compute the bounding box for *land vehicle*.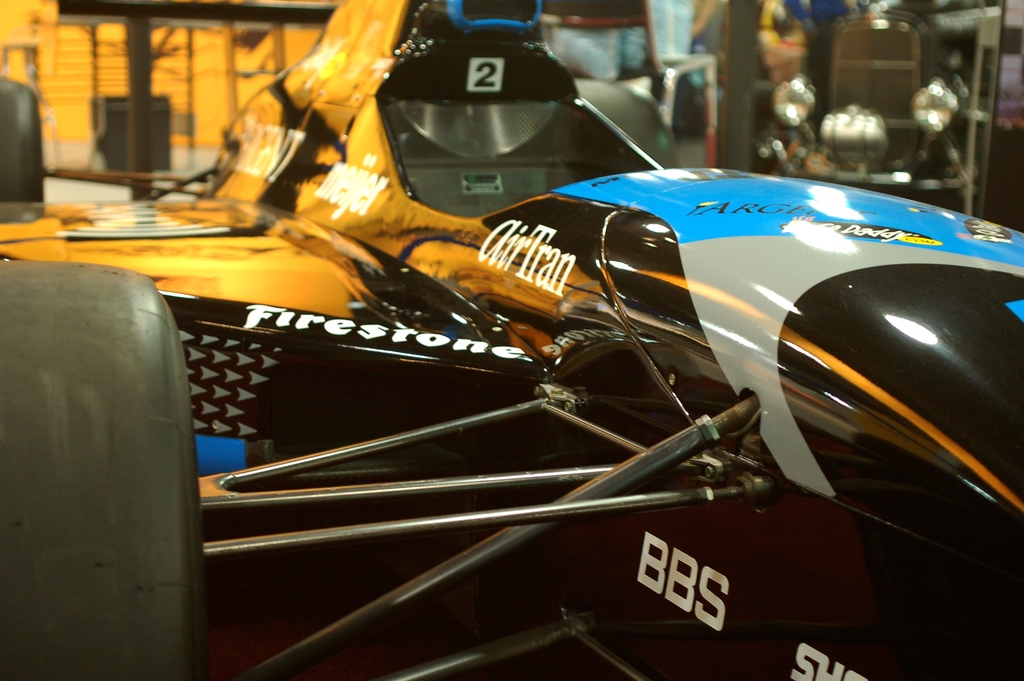
0, 0, 1023, 680.
